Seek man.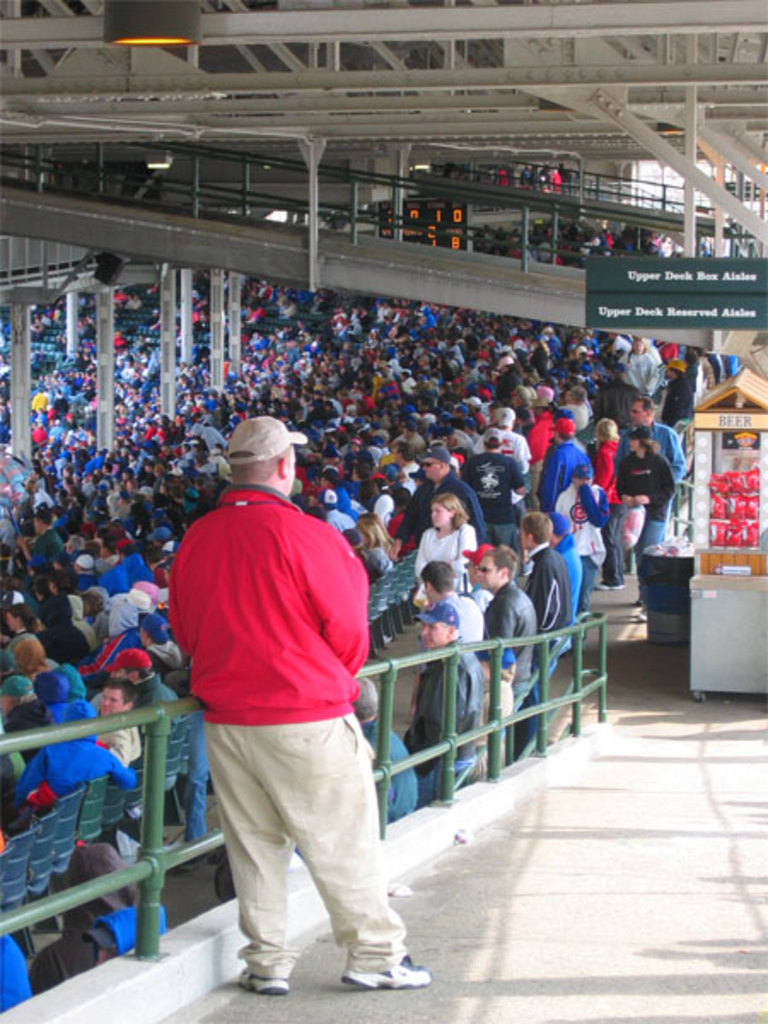
Rect(449, 430, 529, 550).
